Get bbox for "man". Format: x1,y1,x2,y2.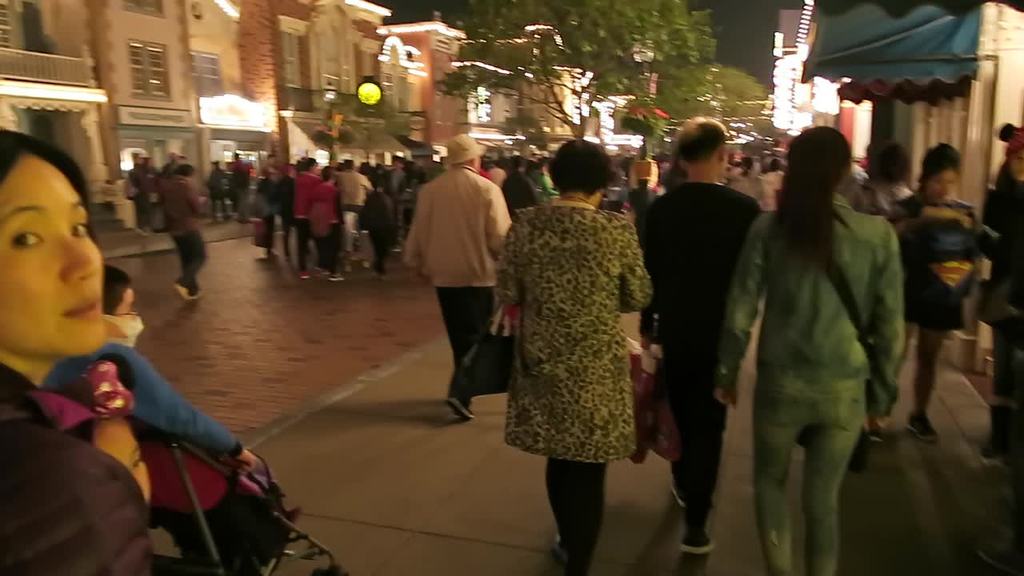
143,150,167,234.
